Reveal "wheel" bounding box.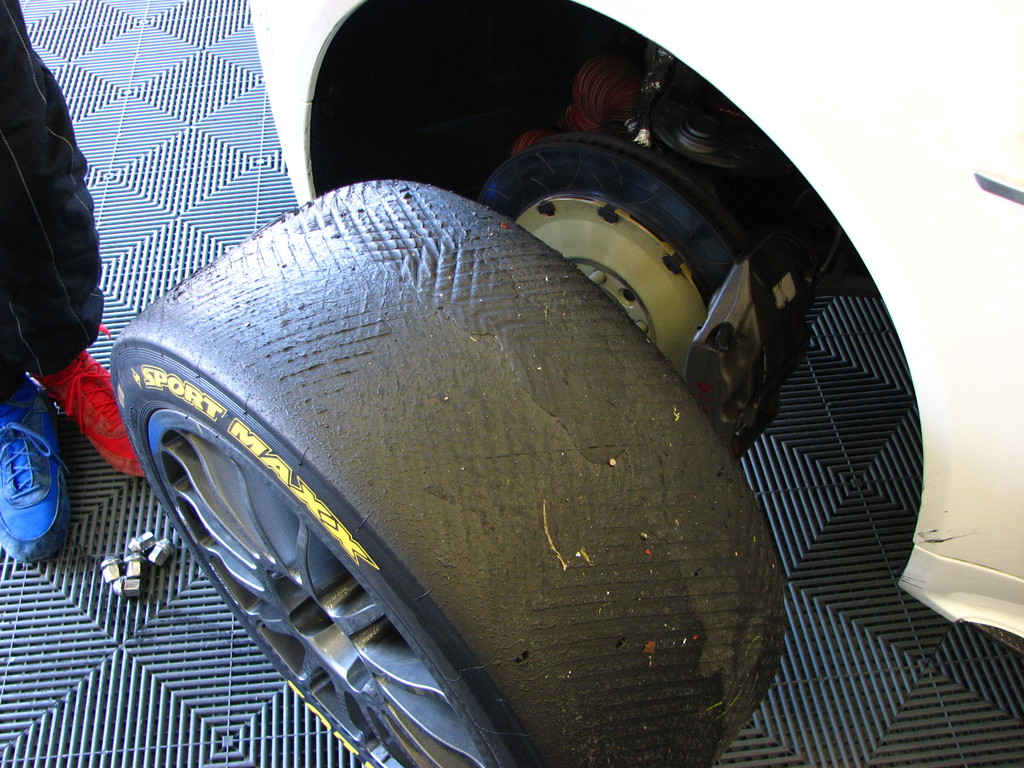
Revealed: {"x1": 132, "y1": 92, "x2": 853, "y2": 733}.
